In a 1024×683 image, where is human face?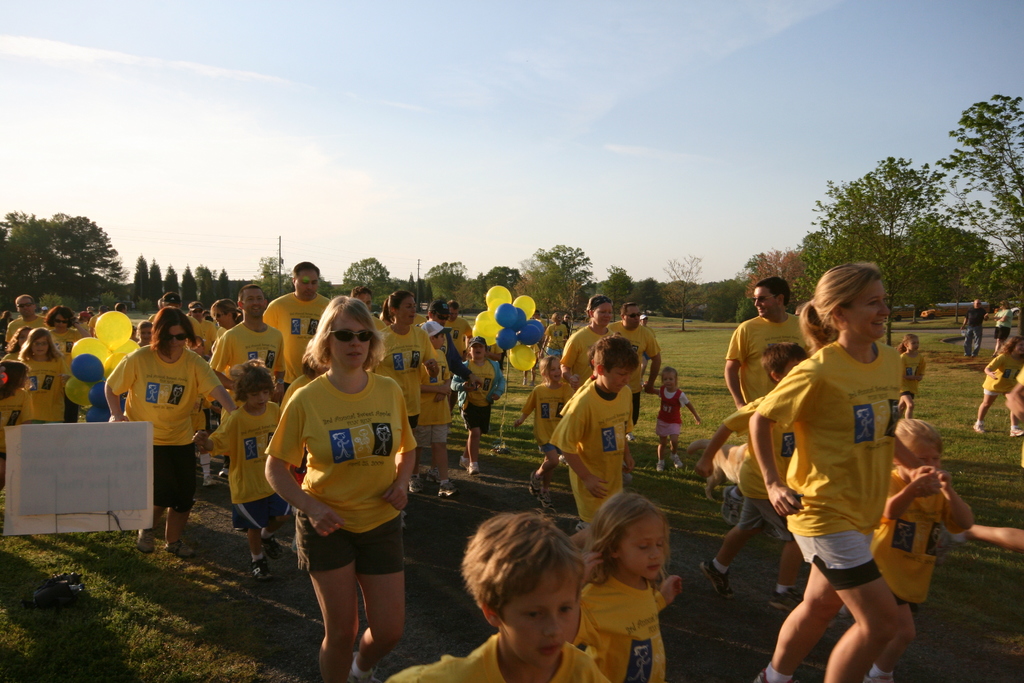
[x1=161, y1=323, x2=187, y2=361].
